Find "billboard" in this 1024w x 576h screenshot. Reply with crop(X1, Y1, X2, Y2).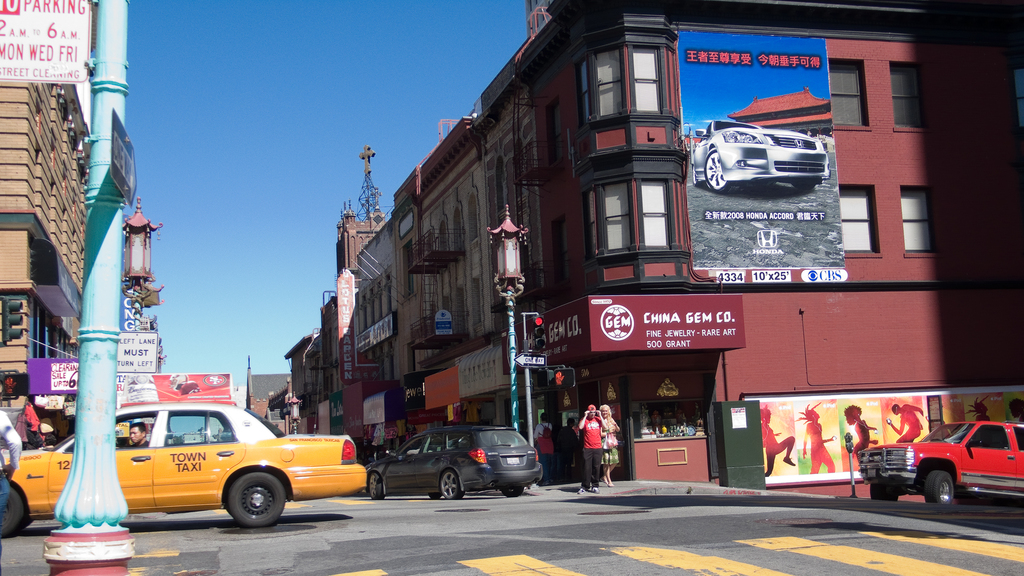
crop(456, 339, 505, 399).
